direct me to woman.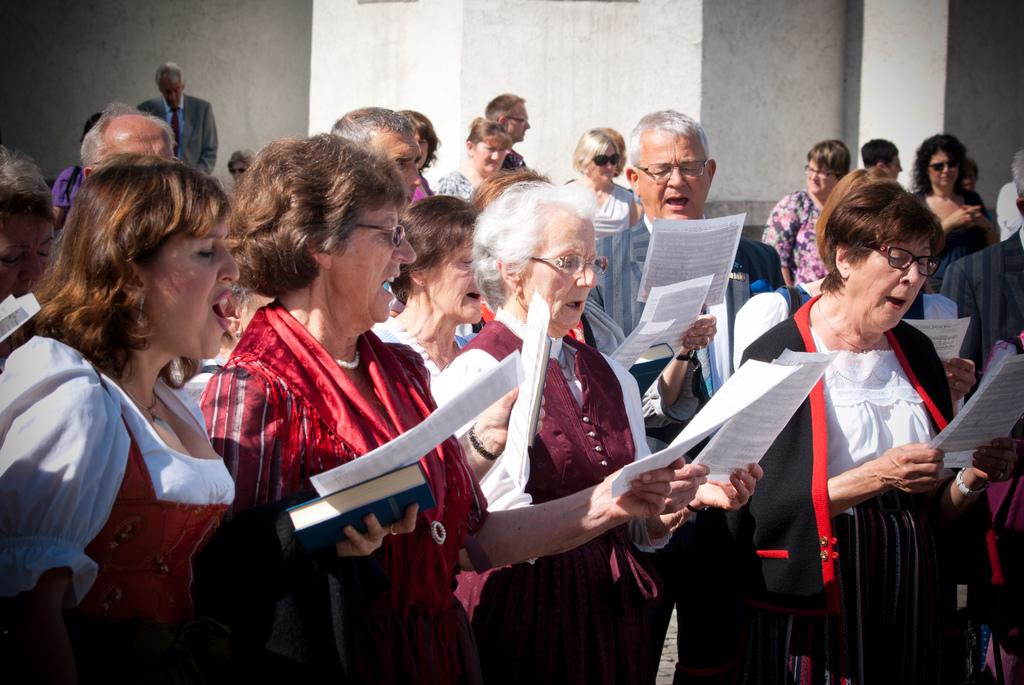
Direction: 734/157/1023/684.
